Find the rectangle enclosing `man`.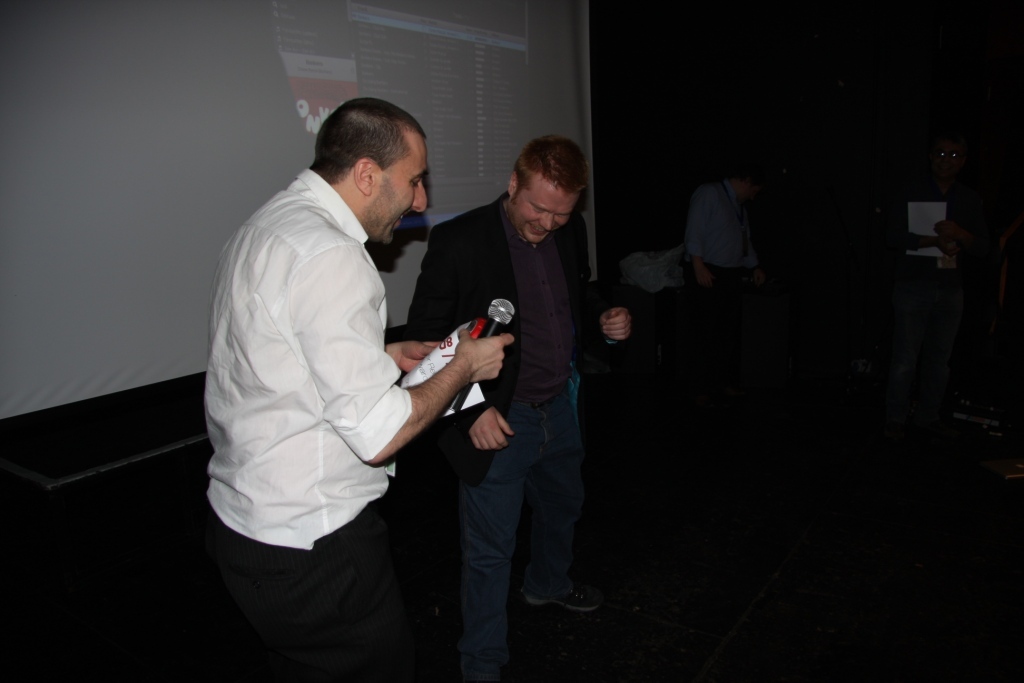
BBox(676, 165, 767, 331).
